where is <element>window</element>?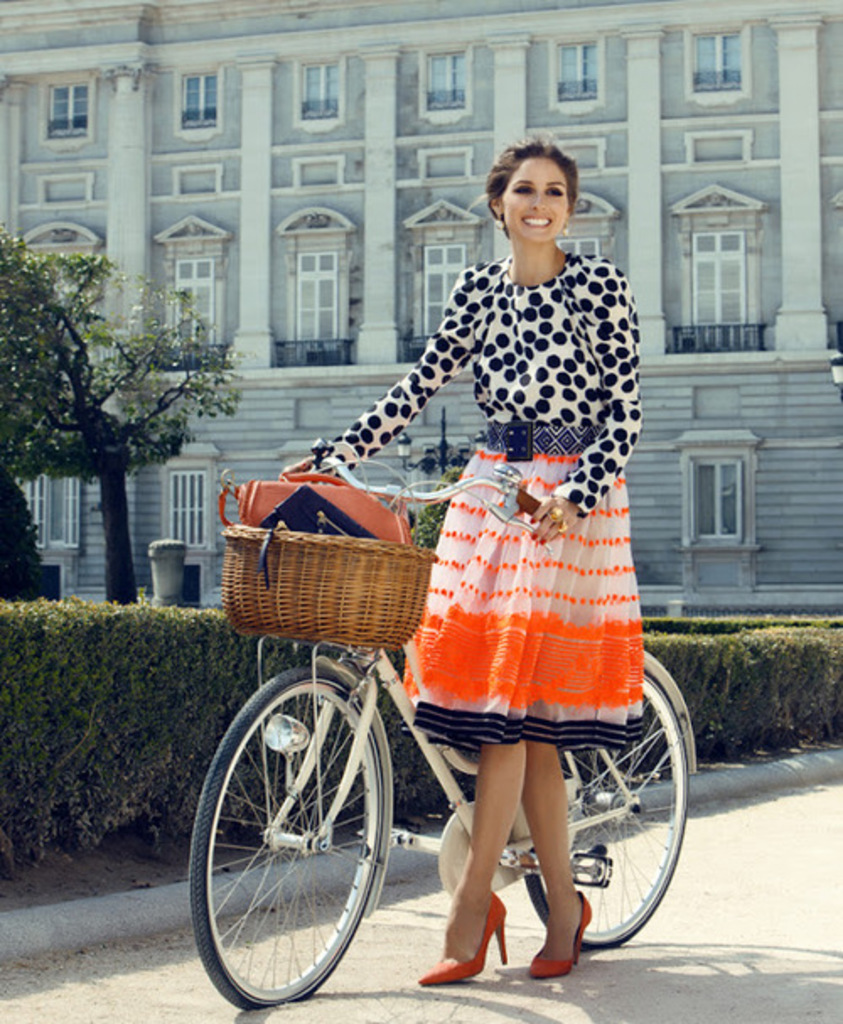
detection(555, 187, 620, 256).
